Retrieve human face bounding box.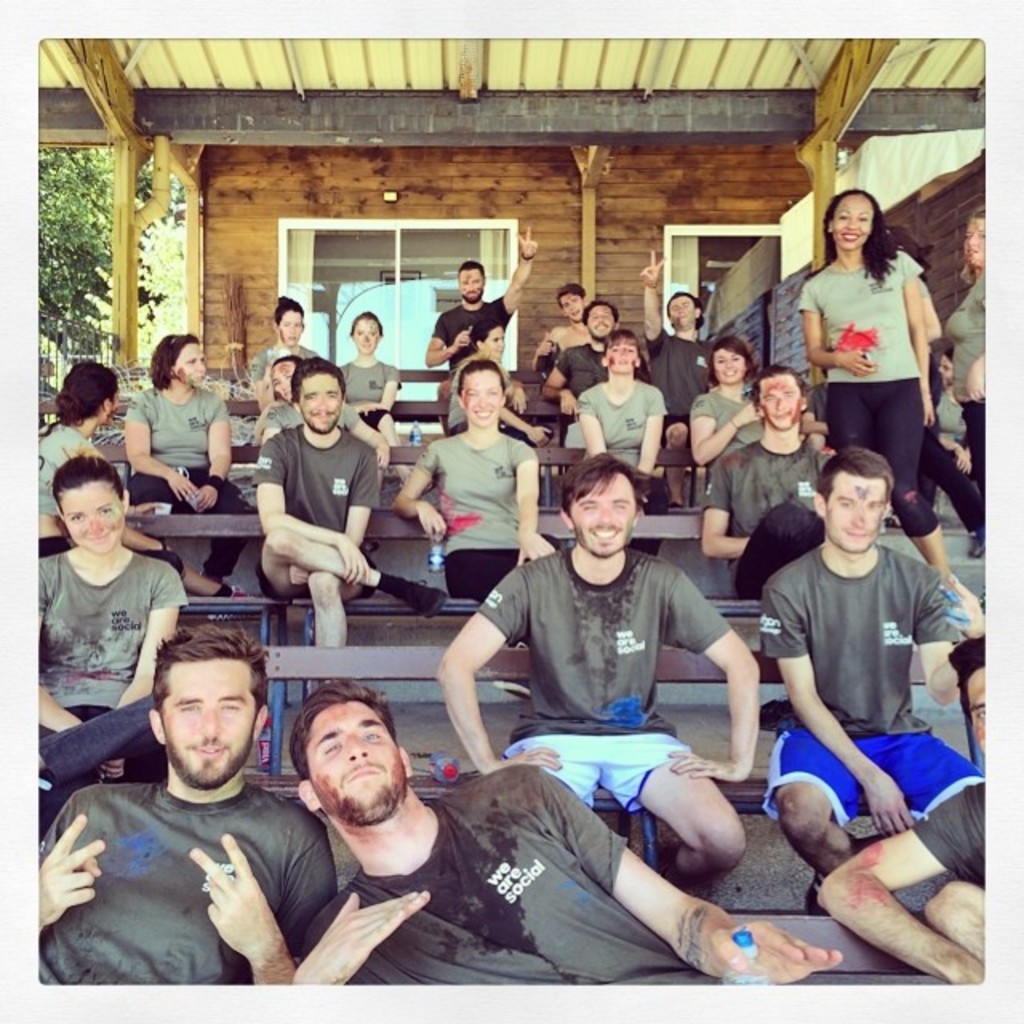
Bounding box: x1=350, y1=315, x2=381, y2=357.
